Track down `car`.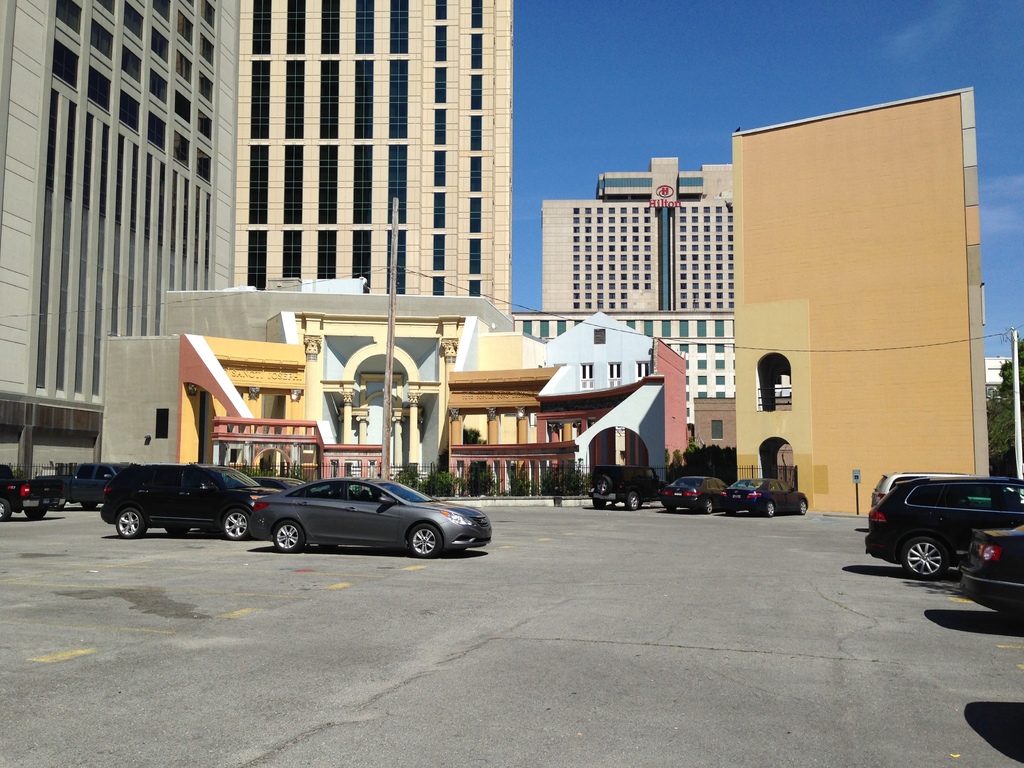
Tracked to {"x1": 866, "y1": 471, "x2": 977, "y2": 514}.
